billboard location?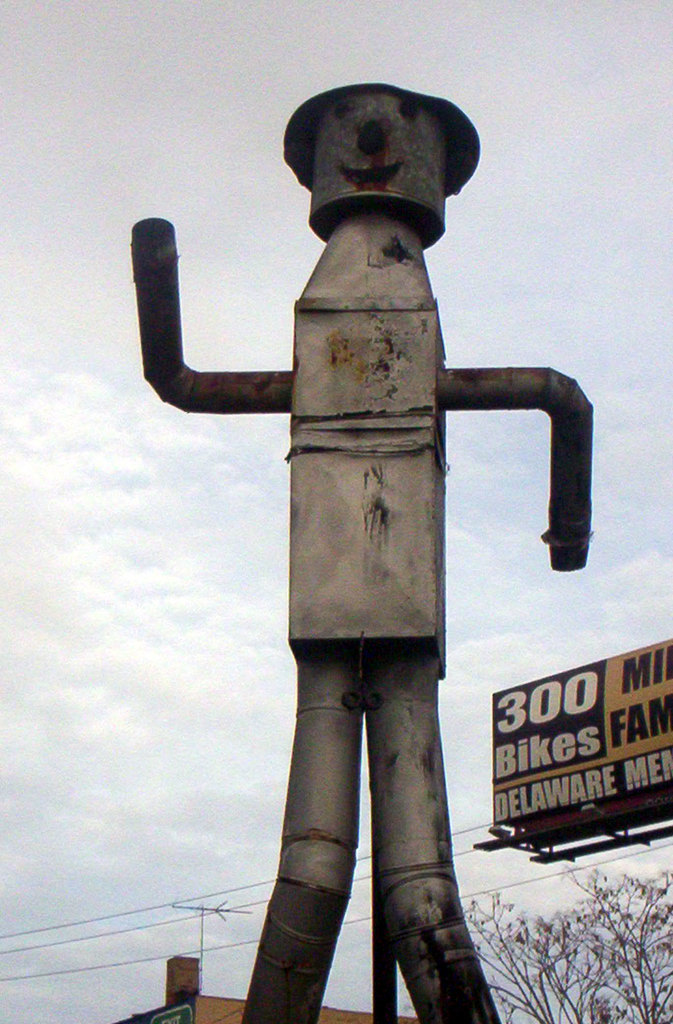
x1=120 y1=1004 x2=191 y2=1023
